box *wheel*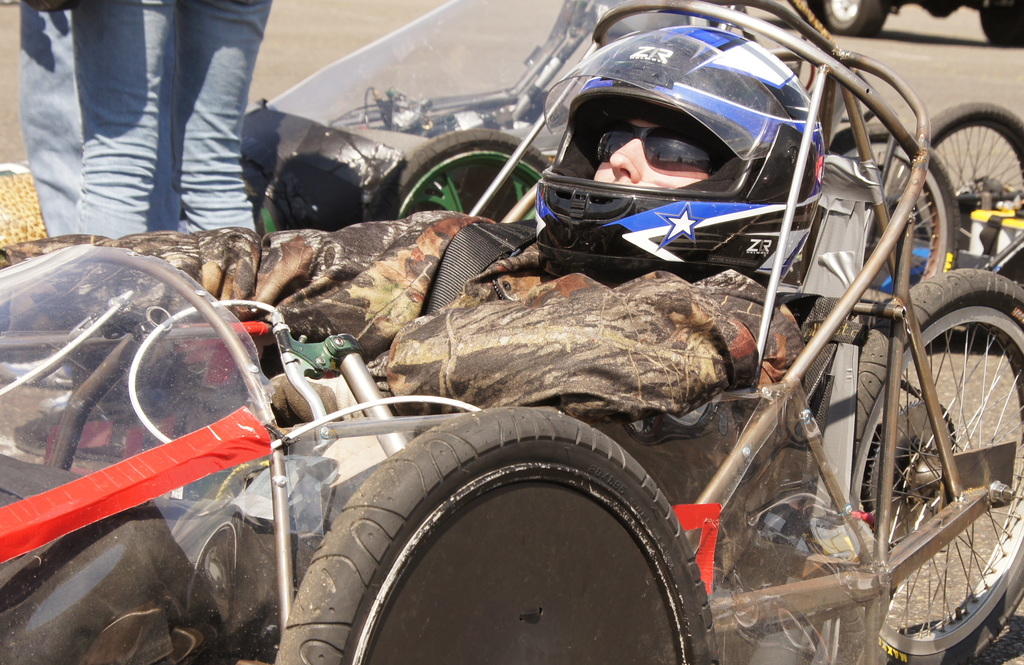
detection(376, 126, 548, 220)
